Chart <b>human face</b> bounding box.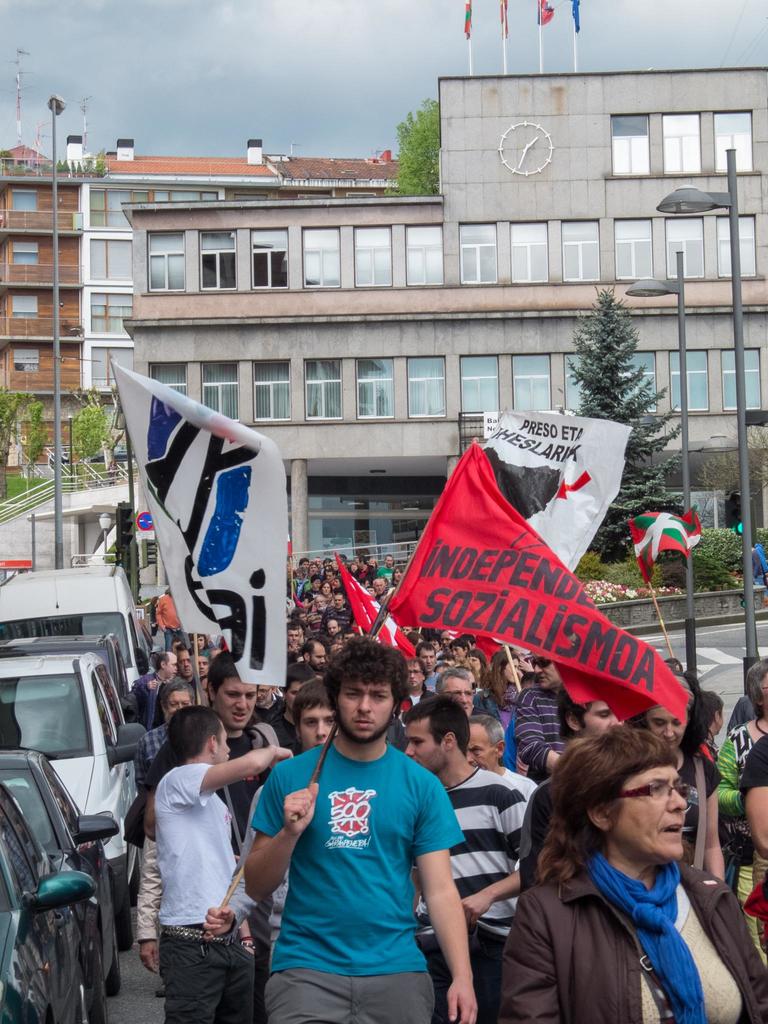
Charted: BBox(445, 679, 473, 717).
